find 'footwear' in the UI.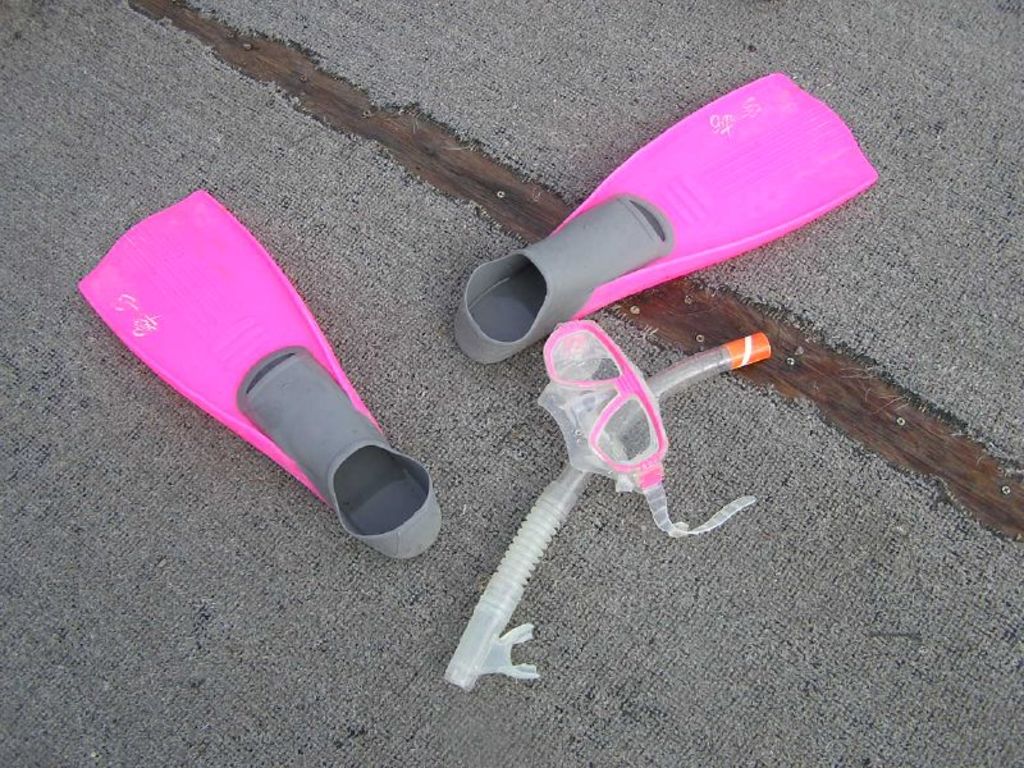
UI element at {"x1": 92, "y1": 214, "x2": 445, "y2": 579}.
